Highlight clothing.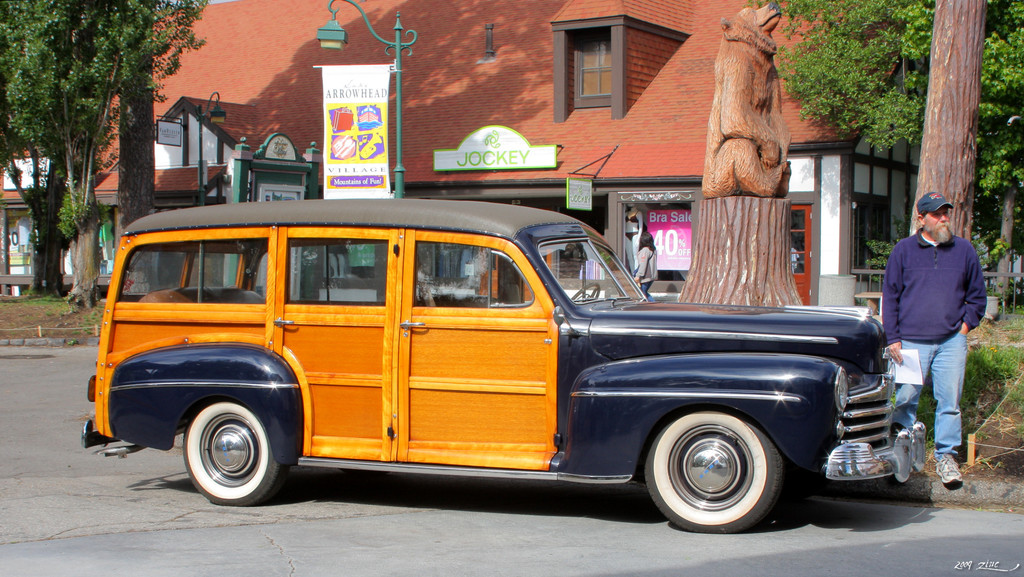
Highlighted region: {"left": 636, "top": 246, "right": 660, "bottom": 298}.
